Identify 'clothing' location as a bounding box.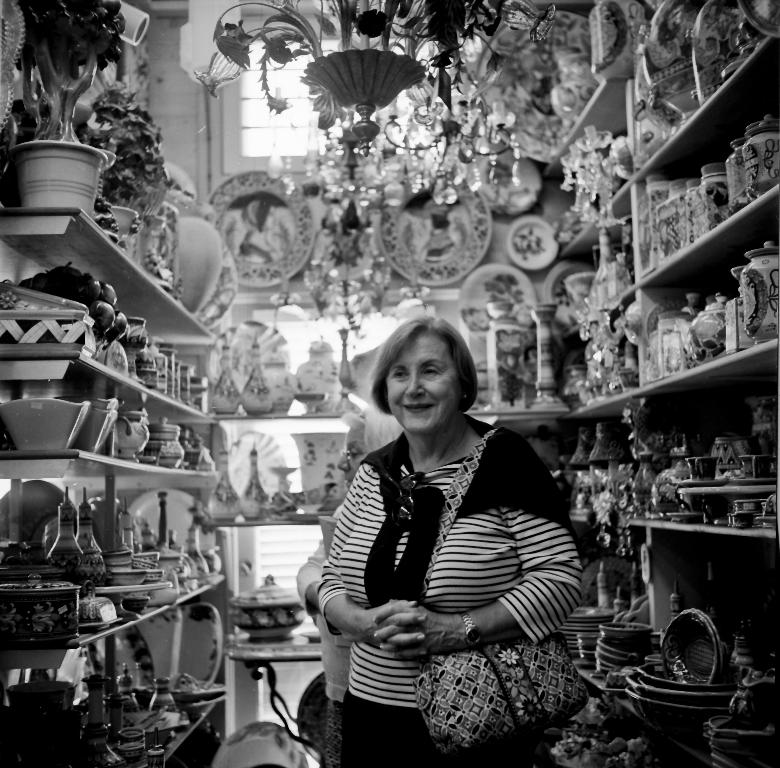
x1=296, y1=506, x2=350, y2=767.
